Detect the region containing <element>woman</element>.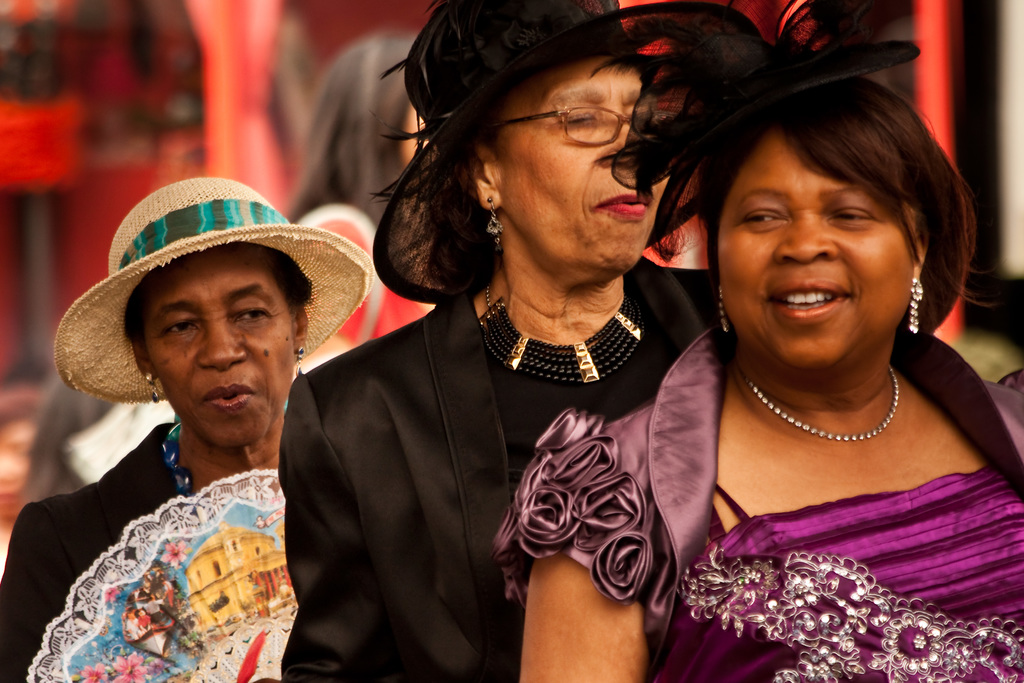
(x1=0, y1=176, x2=371, y2=682).
